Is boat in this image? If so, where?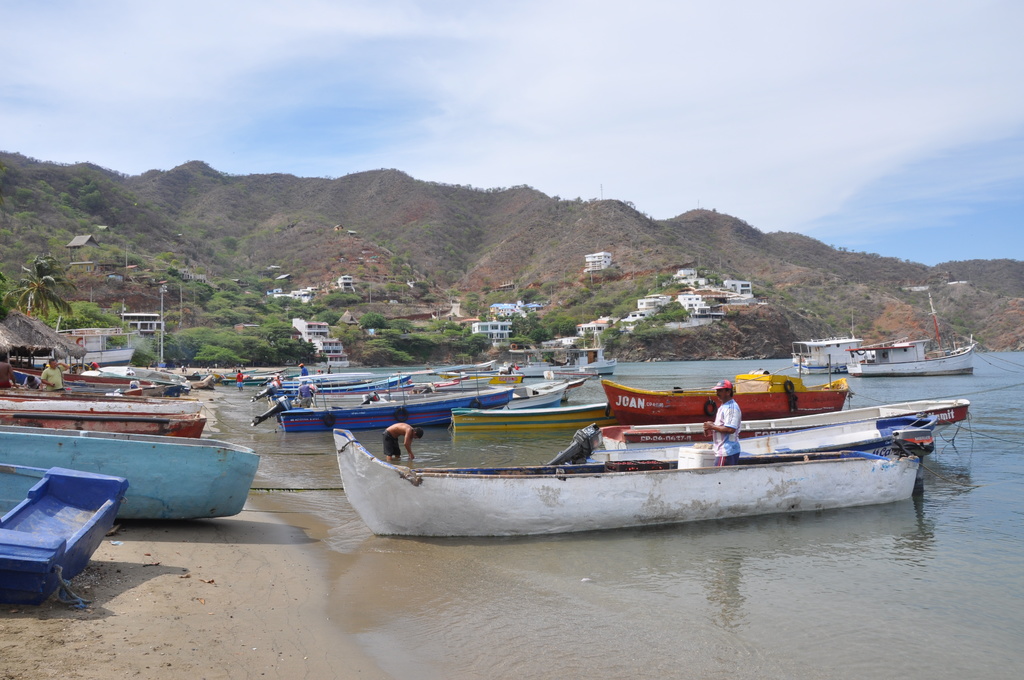
Yes, at [0, 417, 260, 519].
